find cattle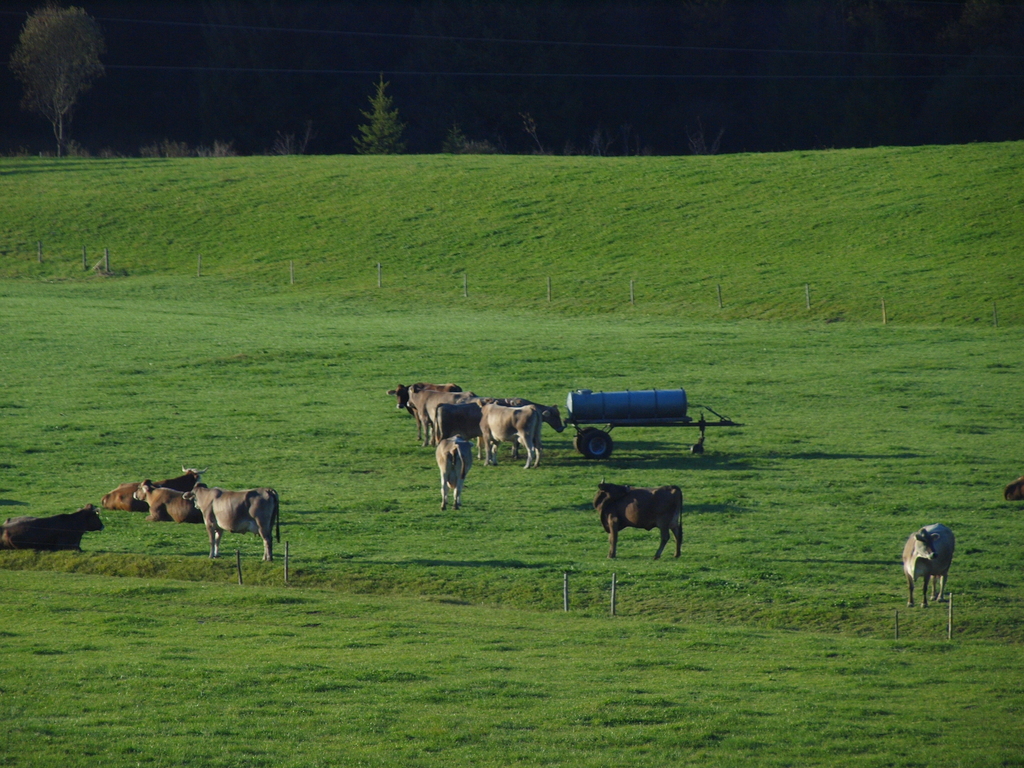
box(0, 506, 103, 553)
